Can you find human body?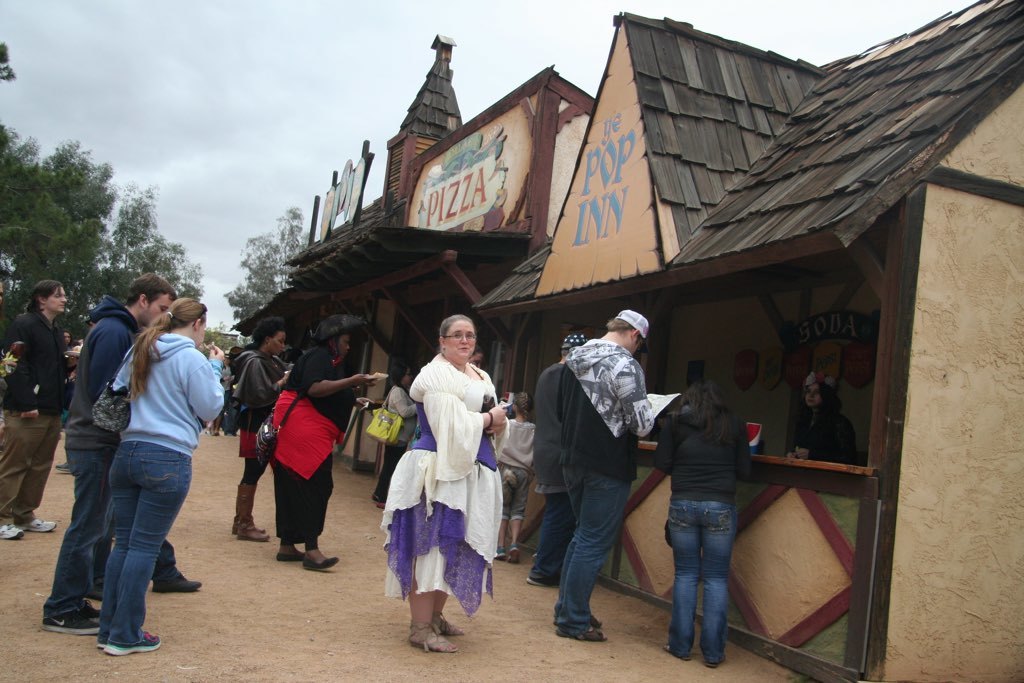
Yes, bounding box: 269,353,388,570.
